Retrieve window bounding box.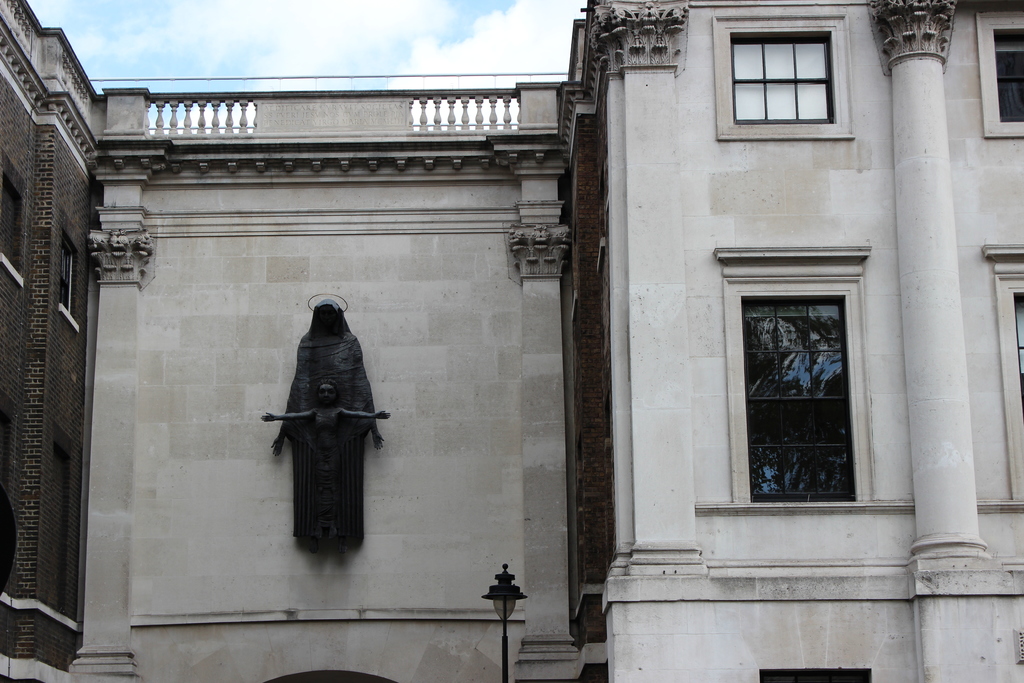
Bounding box: <box>995,270,1023,511</box>.
